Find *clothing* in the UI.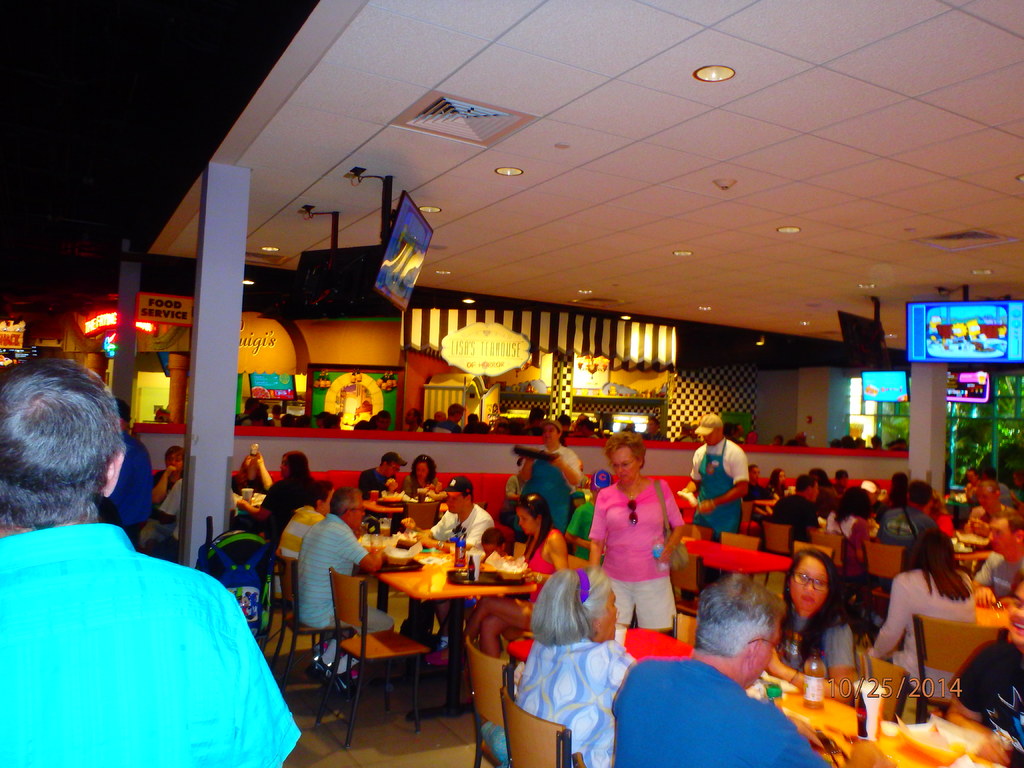
UI element at {"x1": 869, "y1": 565, "x2": 983, "y2": 698}.
